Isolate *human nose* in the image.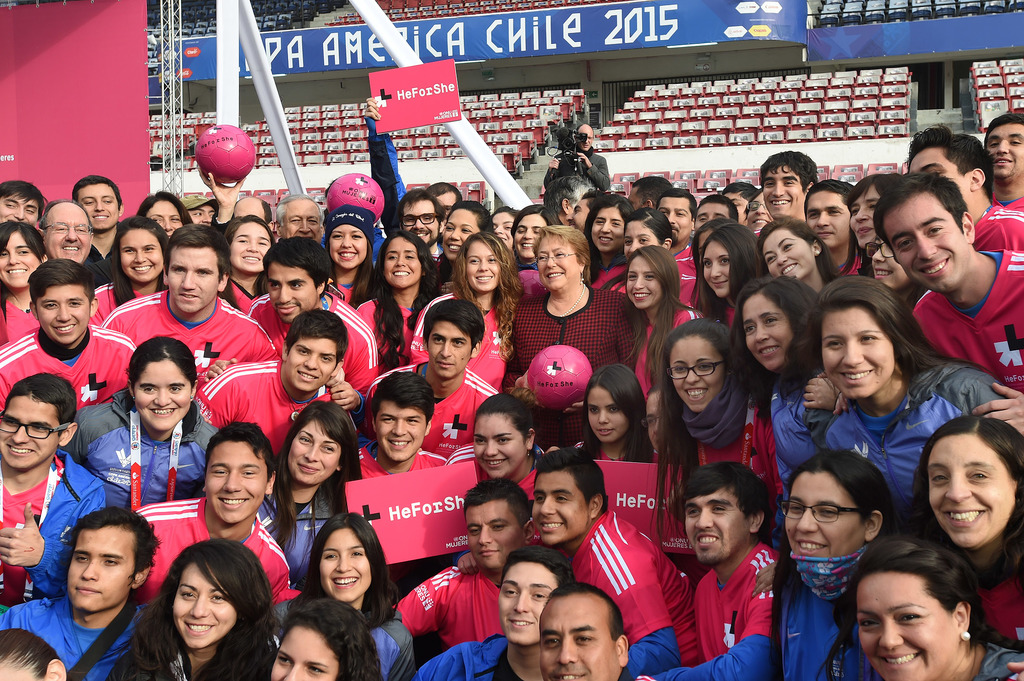
Isolated region: crop(190, 595, 208, 614).
